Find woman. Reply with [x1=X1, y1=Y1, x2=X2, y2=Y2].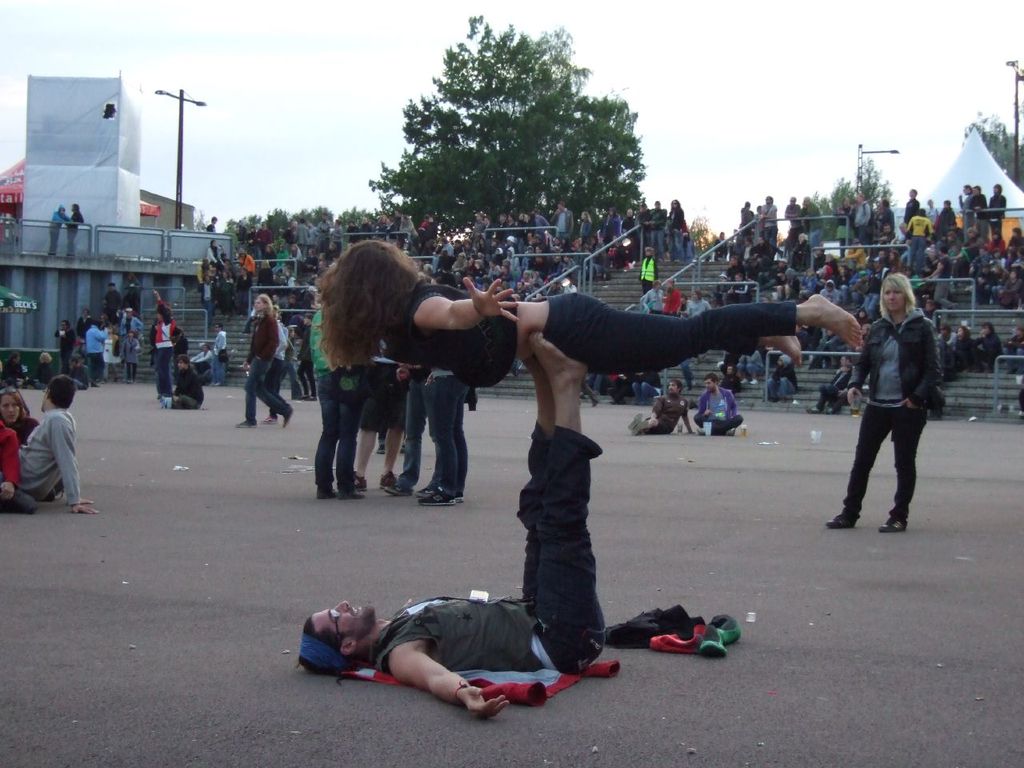
[x1=305, y1=225, x2=870, y2=391].
